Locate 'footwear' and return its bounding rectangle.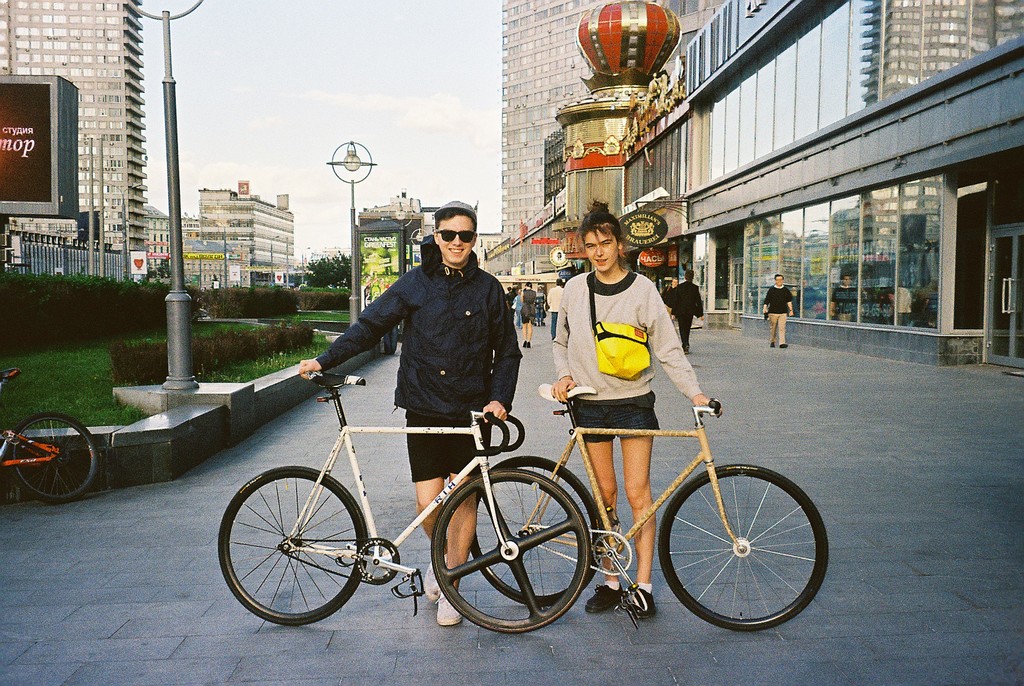
left=634, top=587, right=655, bottom=621.
